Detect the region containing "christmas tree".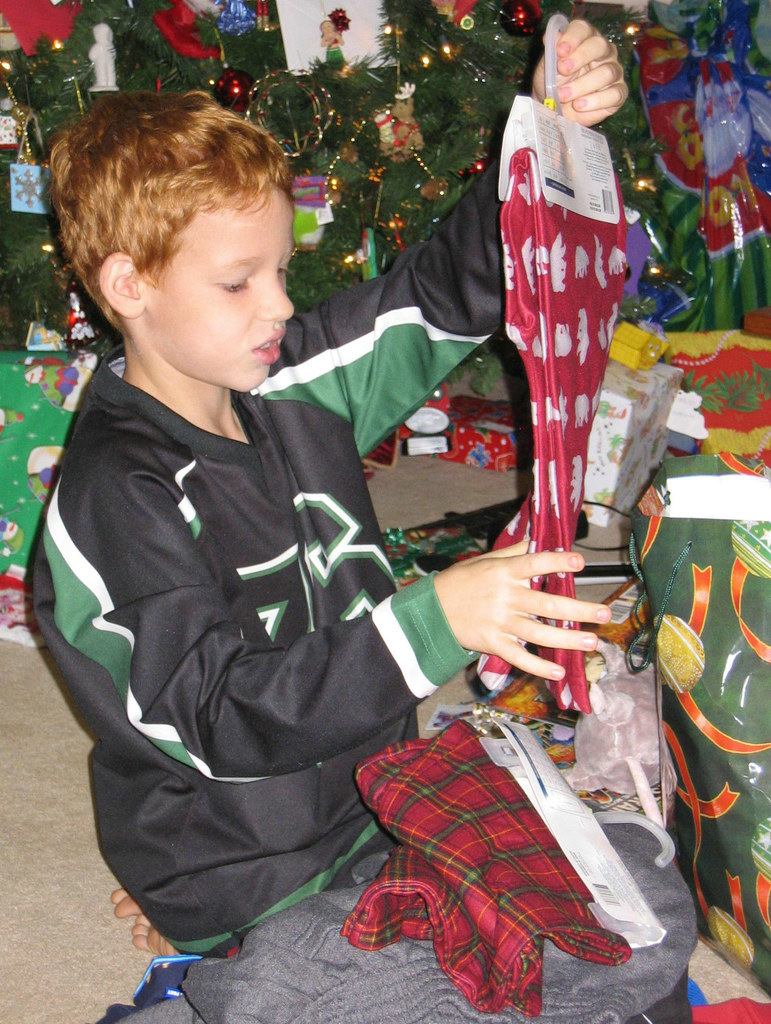
1 0 245 351.
